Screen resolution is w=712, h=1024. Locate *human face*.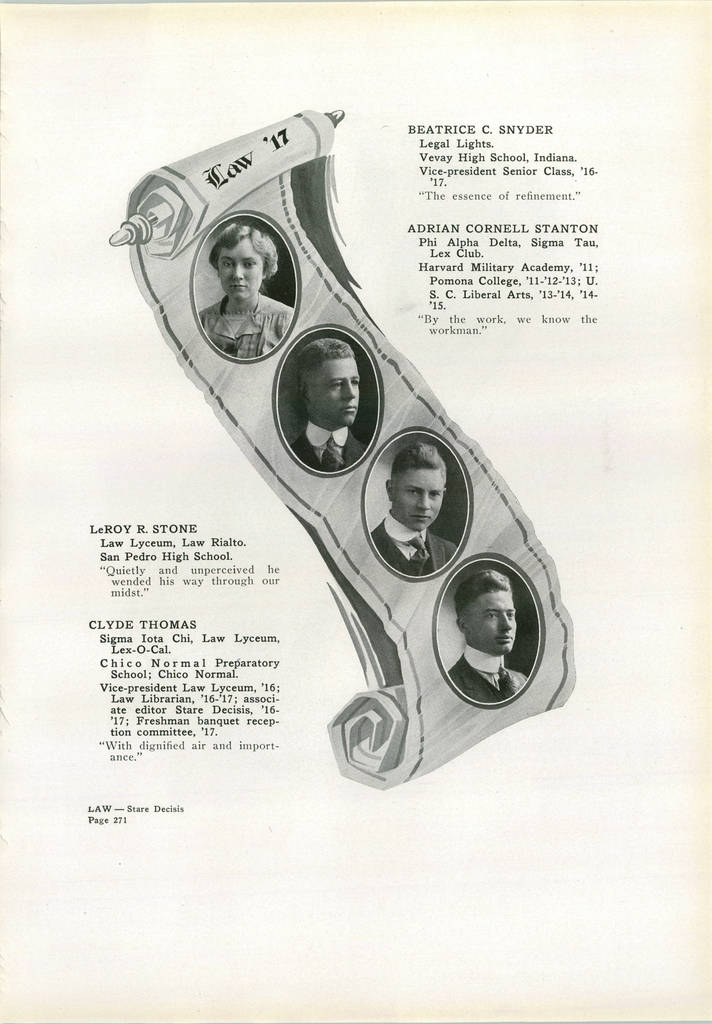
(394, 468, 444, 535).
